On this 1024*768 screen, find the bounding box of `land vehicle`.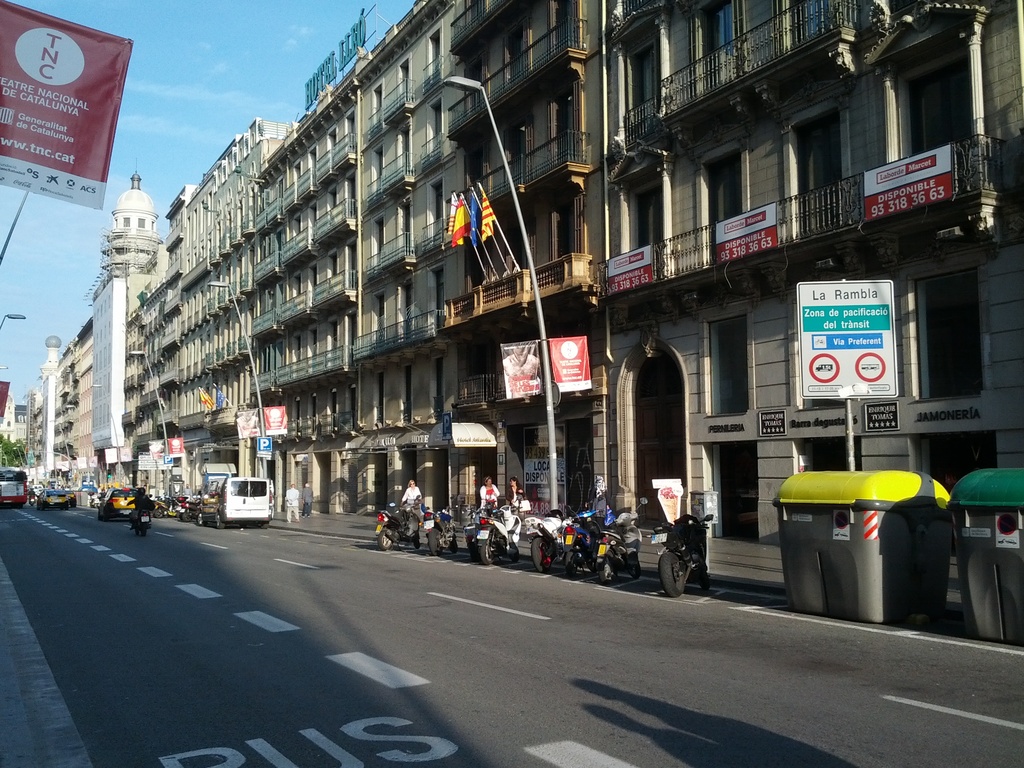
Bounding box: (422, 499, 460, 557).
